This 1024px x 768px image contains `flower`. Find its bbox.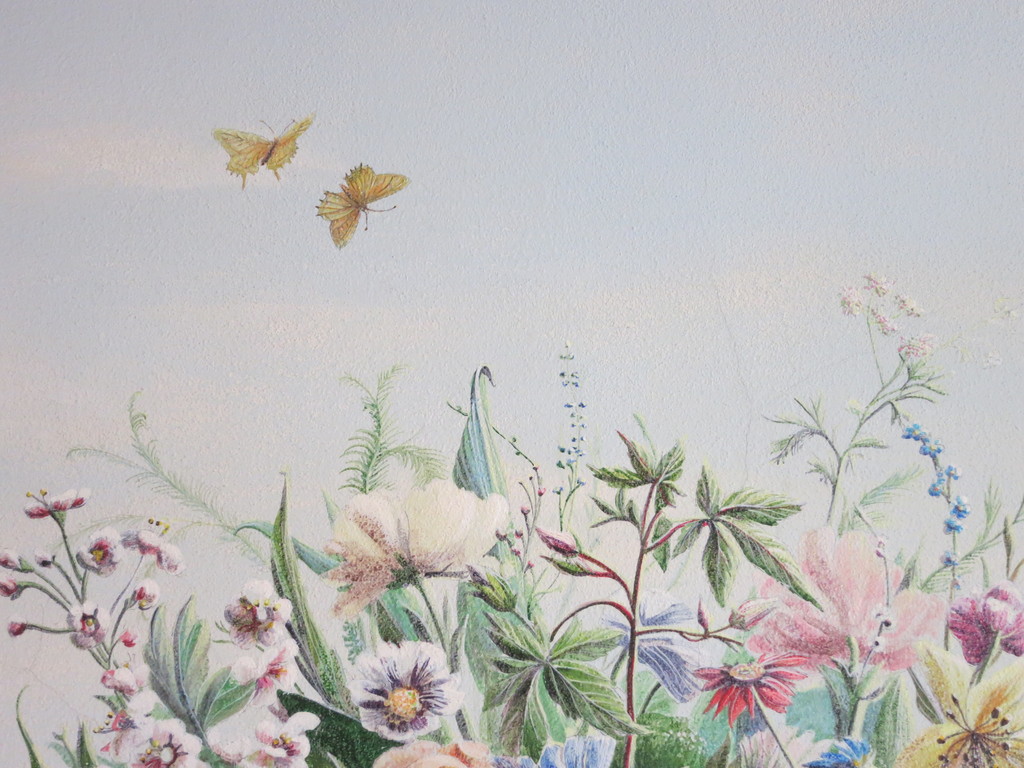
pyautogui.locateOnScreen(25, 490, 95, 522).
